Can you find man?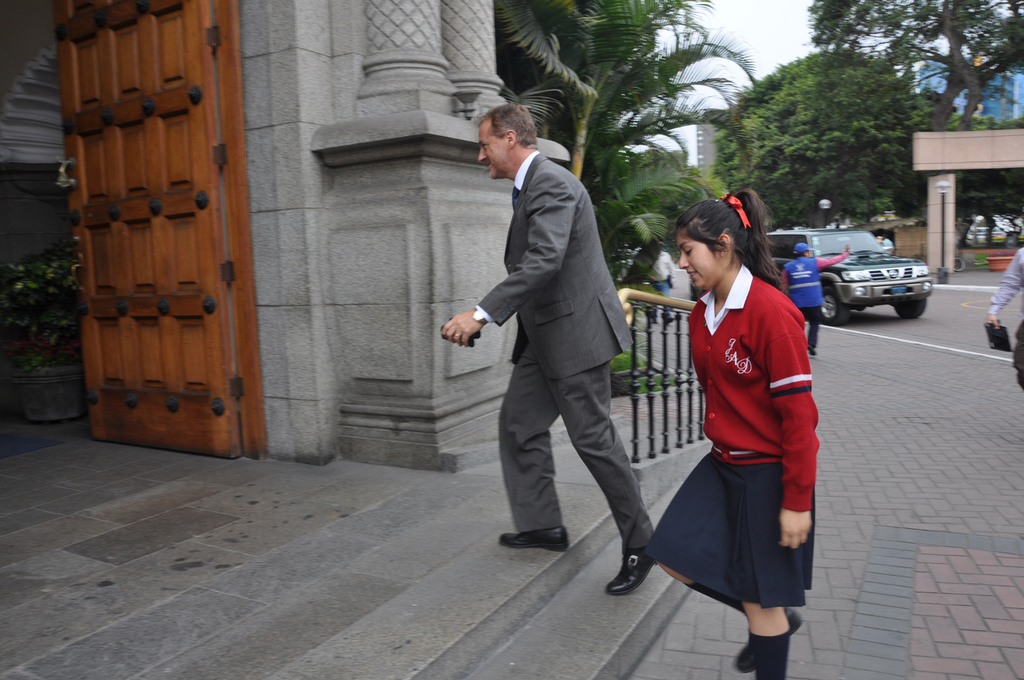
Yes, bounding box: [446, 72, 667, 595].
